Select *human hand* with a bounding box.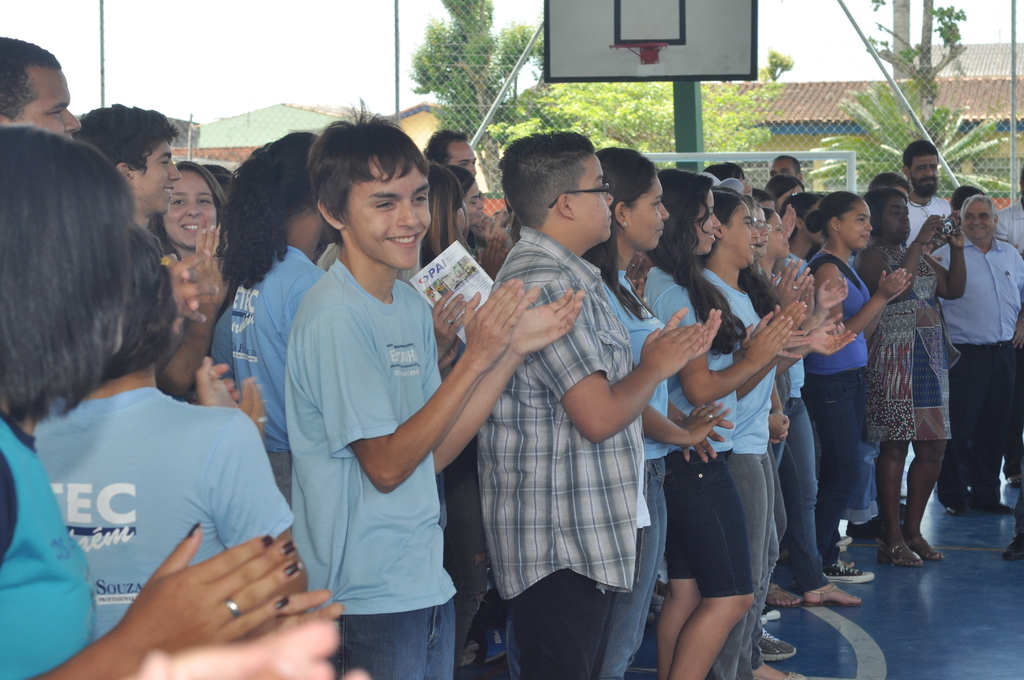
region(766, 428, 788, 446).
